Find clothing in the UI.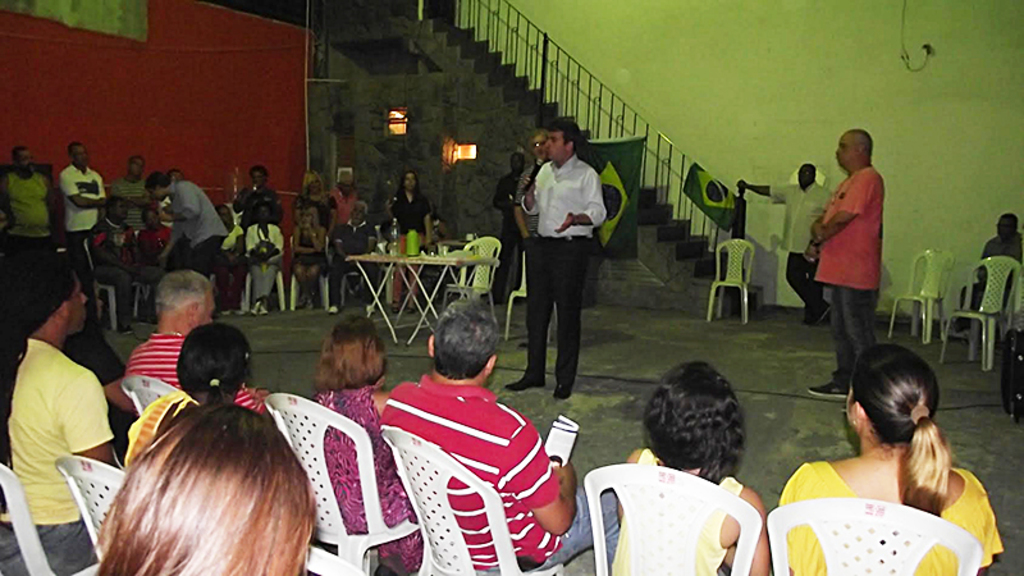
UI element at (547,467,631,575).
